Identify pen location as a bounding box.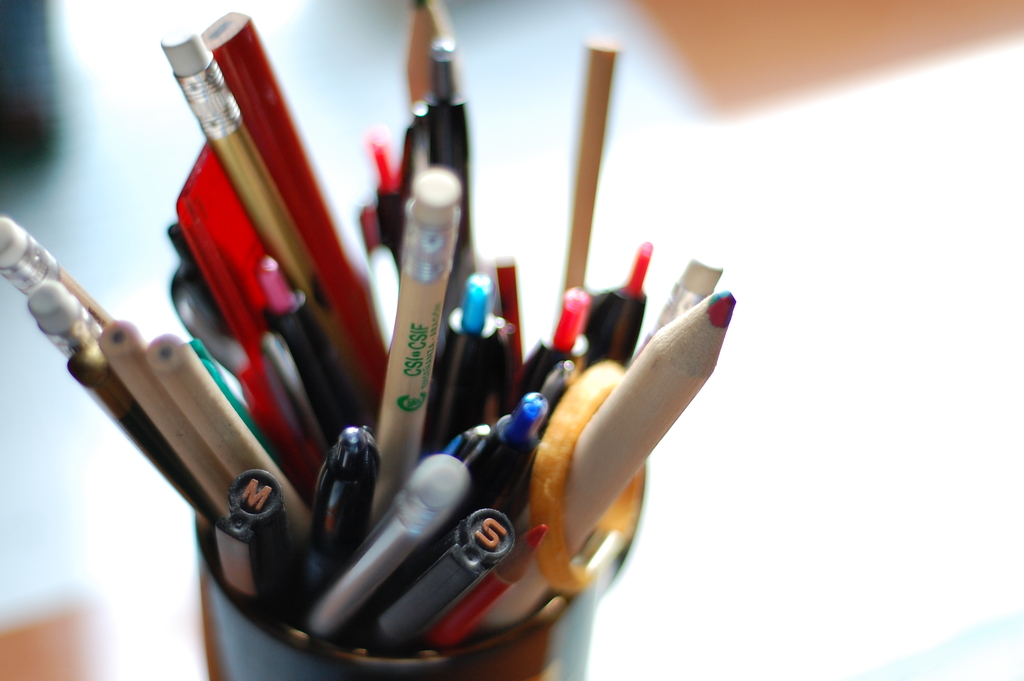
{"x1": 166, "y1": 213, "x2": 280, "y2": 457}.
